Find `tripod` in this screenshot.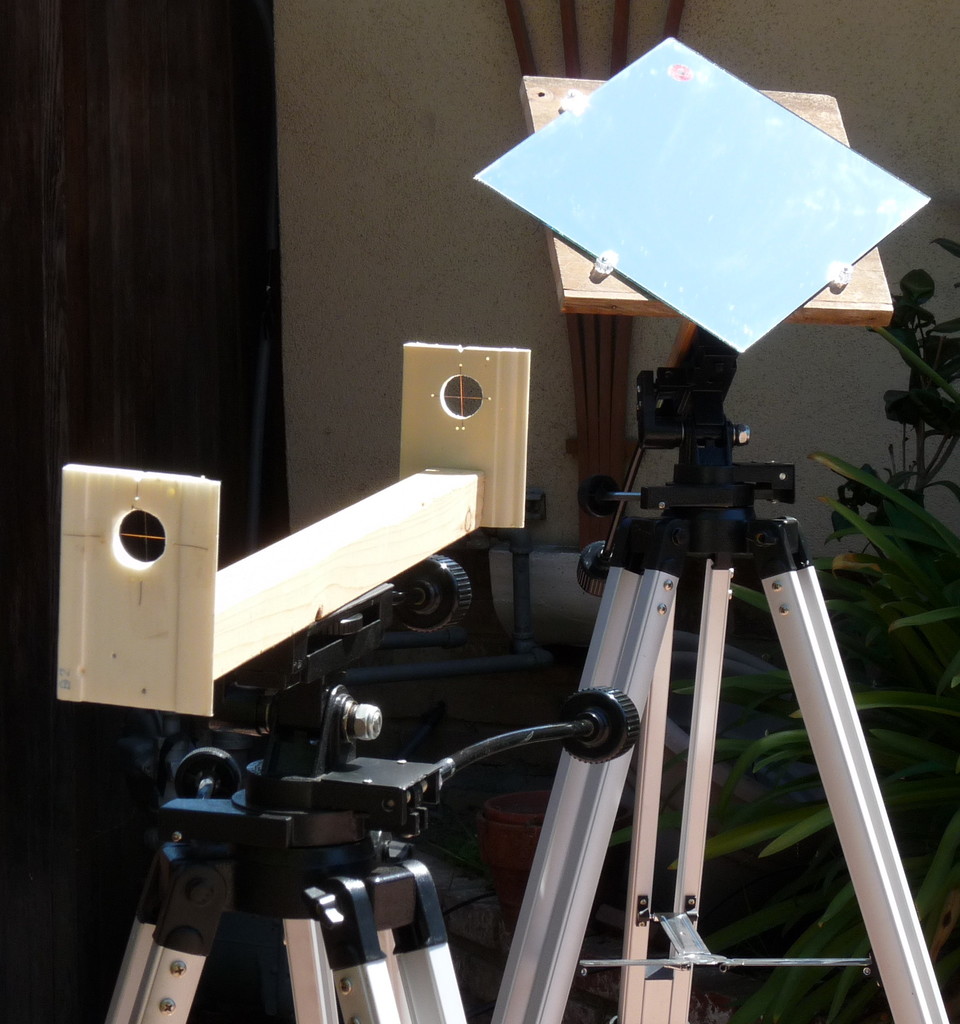
The bounding box for `tripod` is {"left": 105, "top": 557, "right": 645, "bottom": 1023}.
